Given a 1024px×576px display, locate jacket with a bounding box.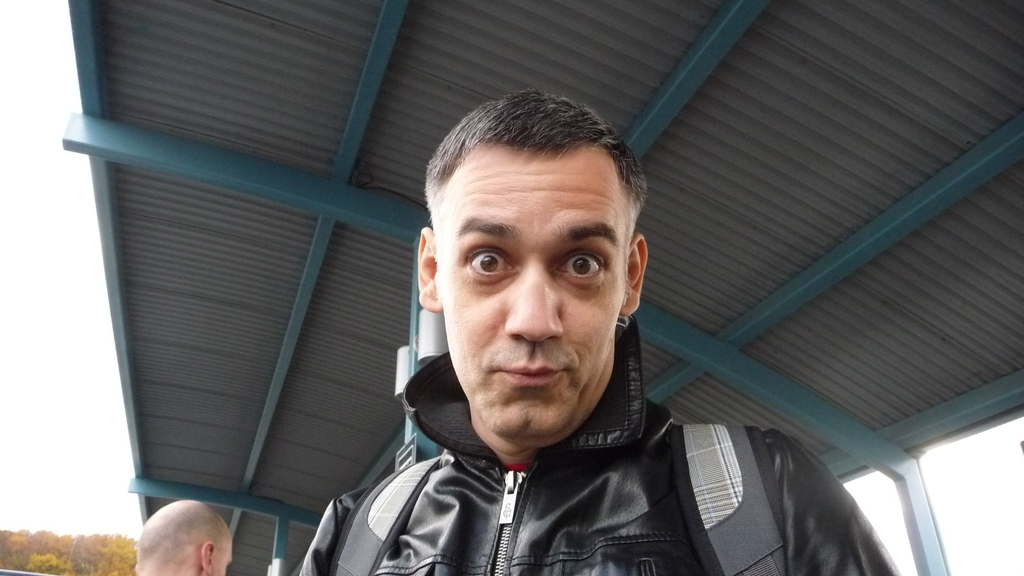
Located: pyautogui.locateOnScreen(266, 333, 907, 575).
